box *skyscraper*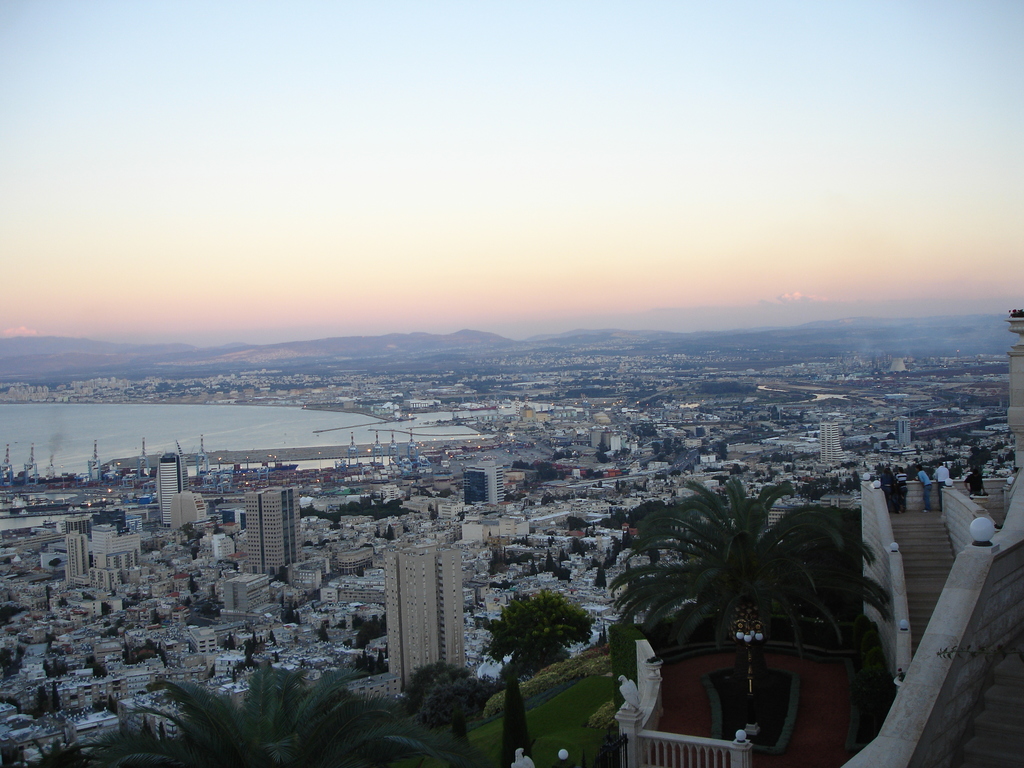
bbox(460, 458, 504, 504)
